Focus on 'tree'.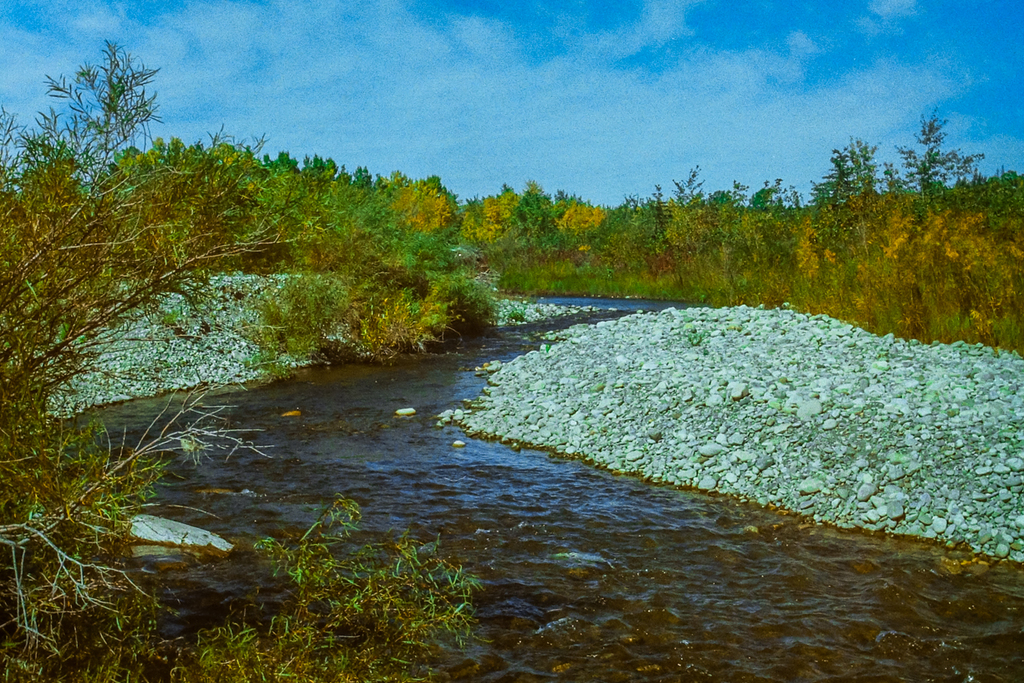
Focused at [x1=0, y1=40, x2=319, y2=682].
